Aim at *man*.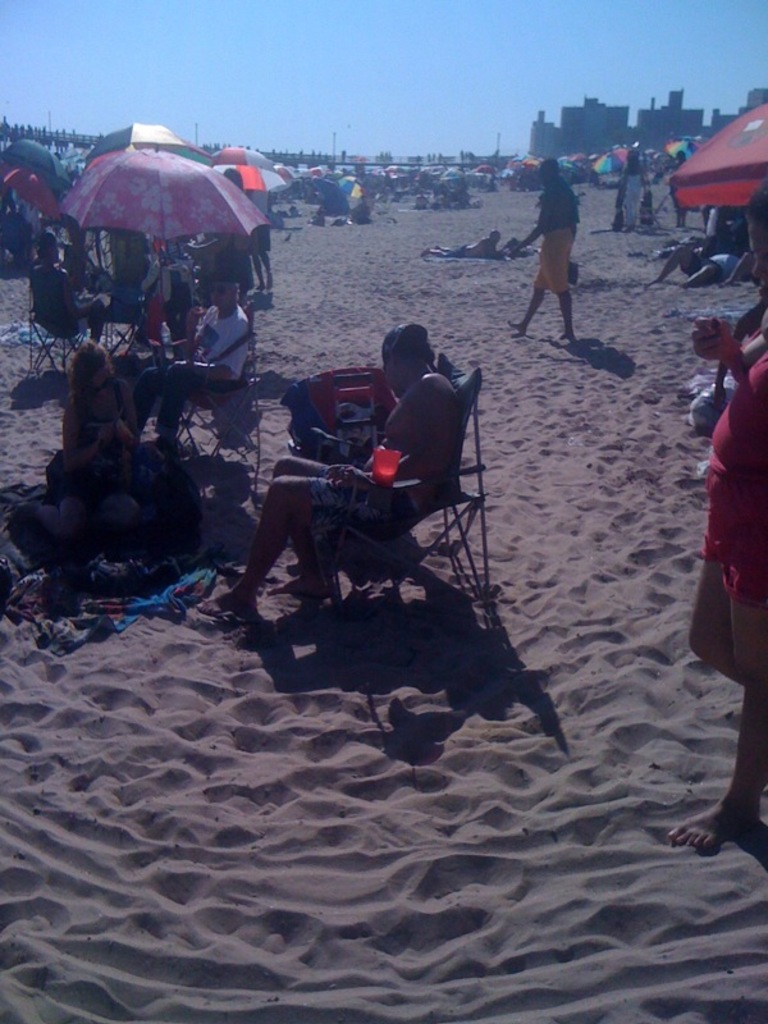
Aimed at {"x1": 129, "y1": 275, "x2": 257, "y2": 460}.
